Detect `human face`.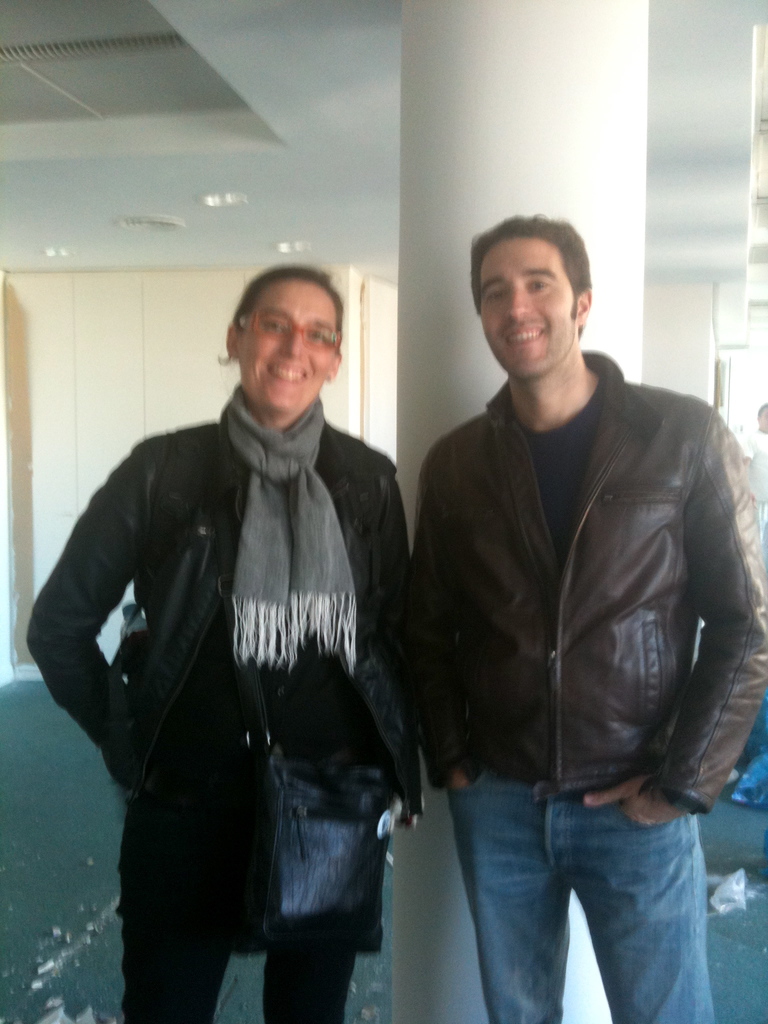
Detected at bbox(479, 239, 577, 379).
